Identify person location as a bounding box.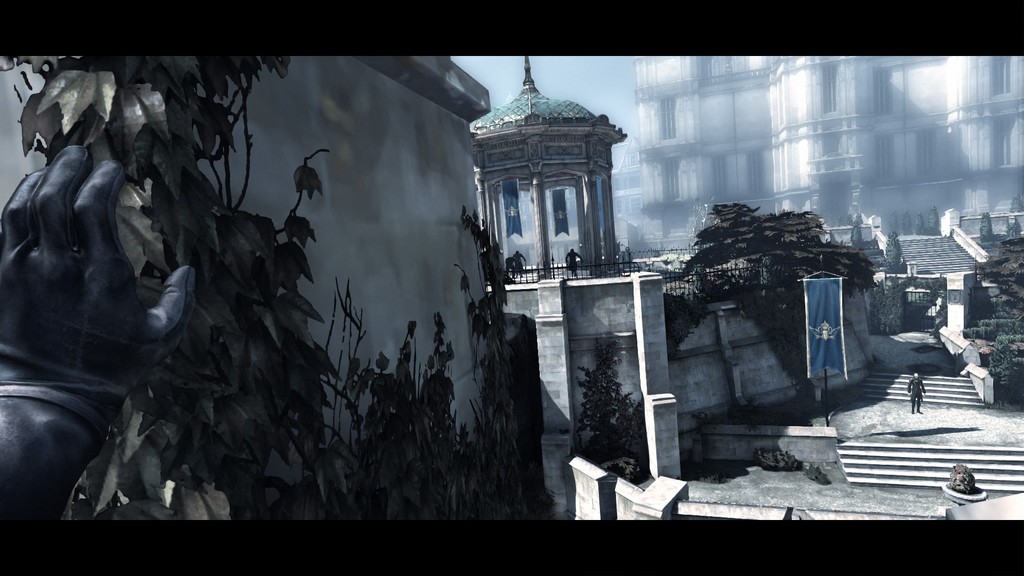
x1=564 y1=248 x2=584 y2=278.
